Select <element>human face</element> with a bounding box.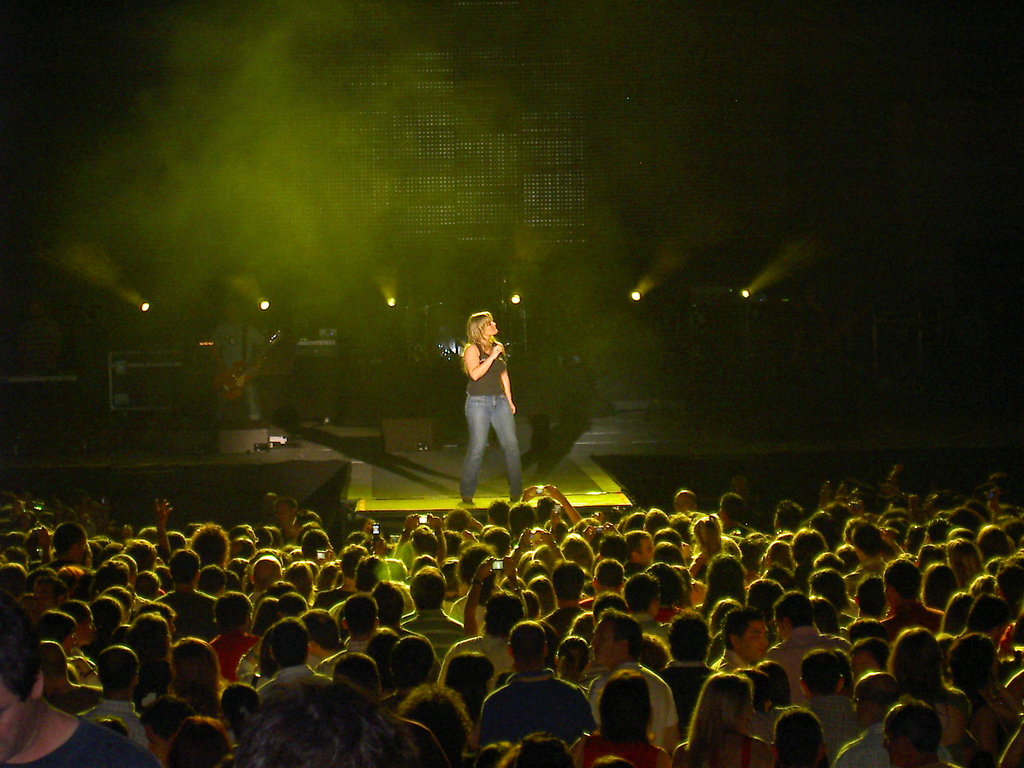
{"x1": 144, "y1": 721, "x2": 164, "y2": 757}.
